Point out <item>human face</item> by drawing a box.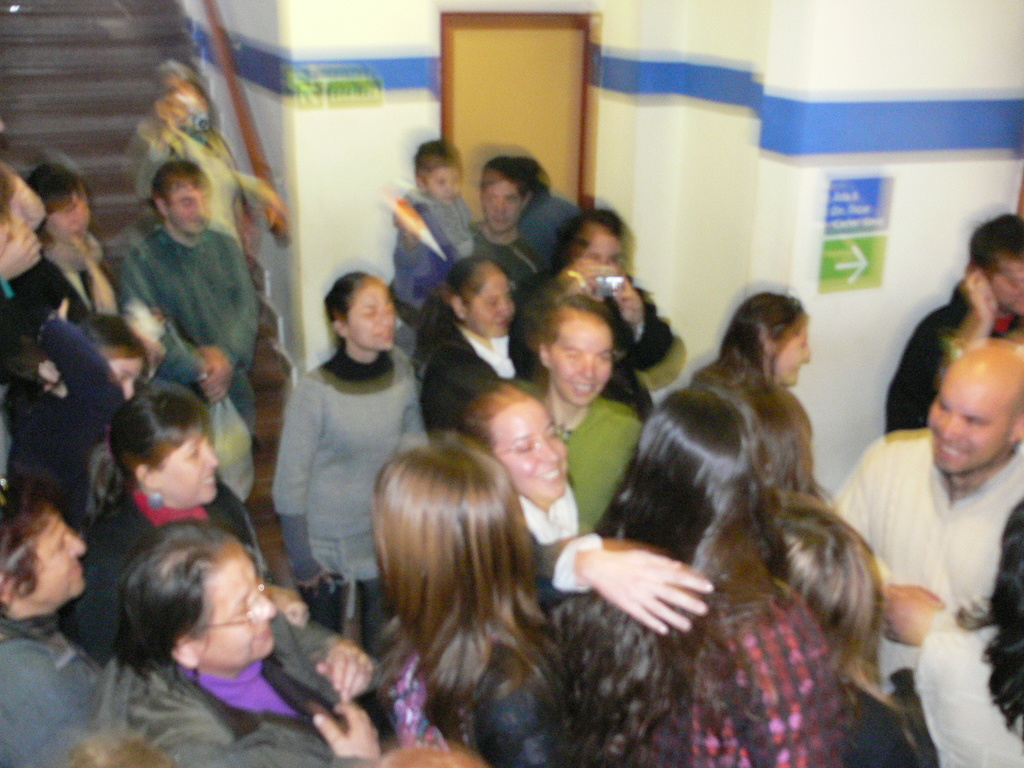
x1=470 y1=274 x2=513 y2=335.
